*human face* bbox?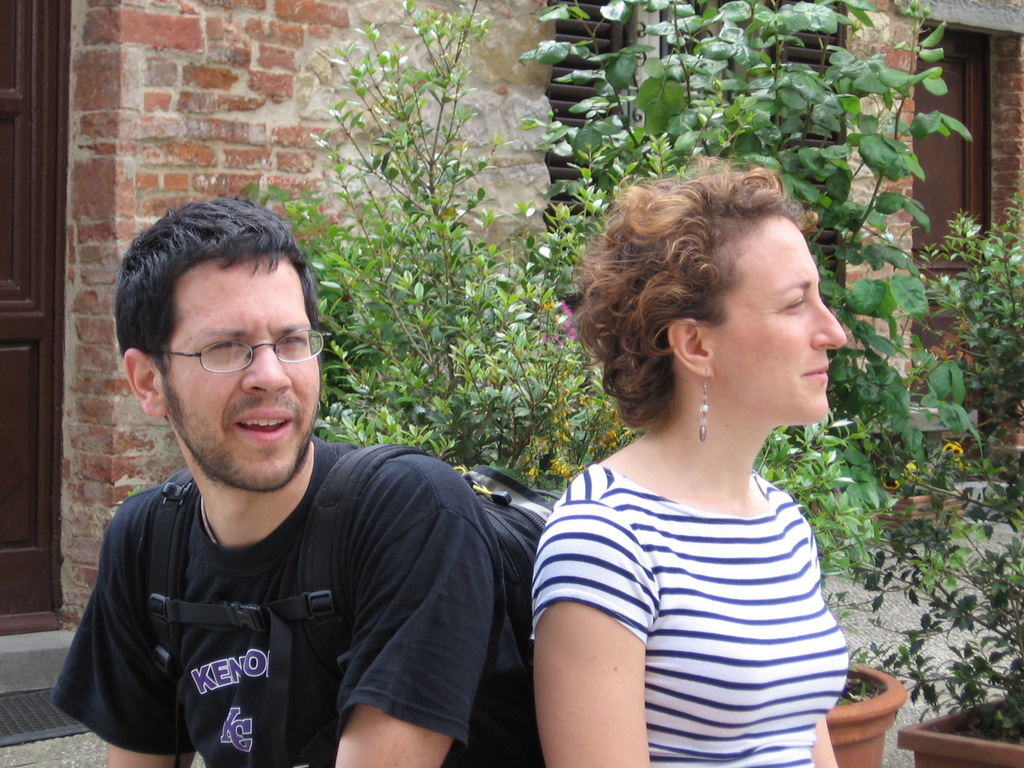
158,254,319,494
